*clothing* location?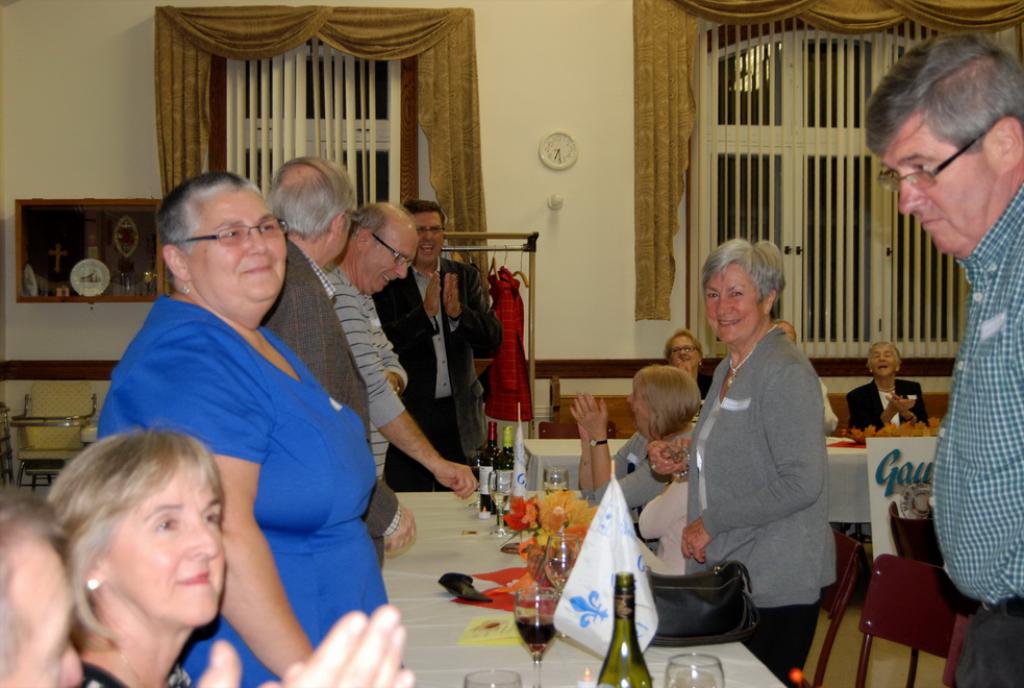
<bbox>921, 183, 1023, 687</bbox>
